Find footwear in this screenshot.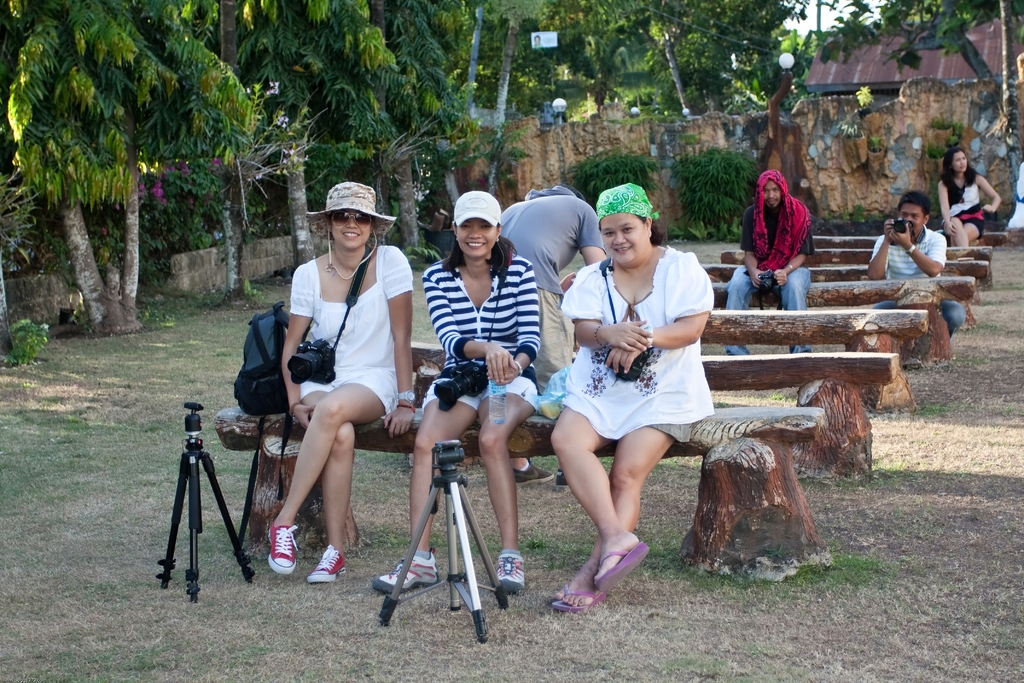
The bounding box for footwear is {"left": 306, "top": 545, "right": 346, "bottom": 581}.
